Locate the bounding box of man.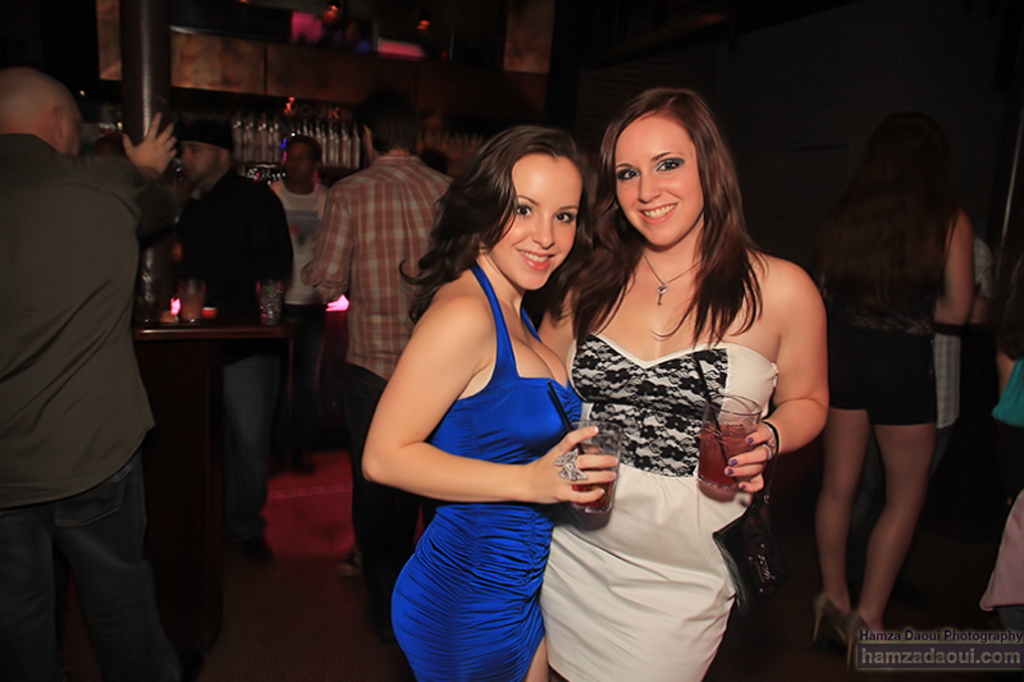
Bounding box: 13, 37, 192, 659.
